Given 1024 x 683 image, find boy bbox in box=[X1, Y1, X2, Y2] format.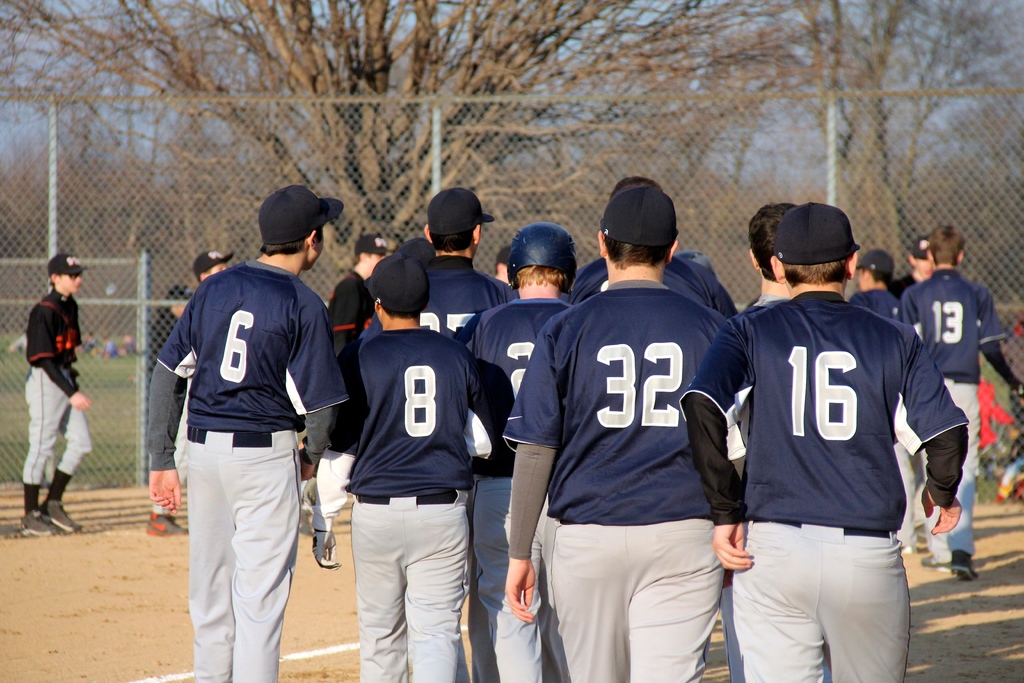
box=[141, 183, 348, 682].
